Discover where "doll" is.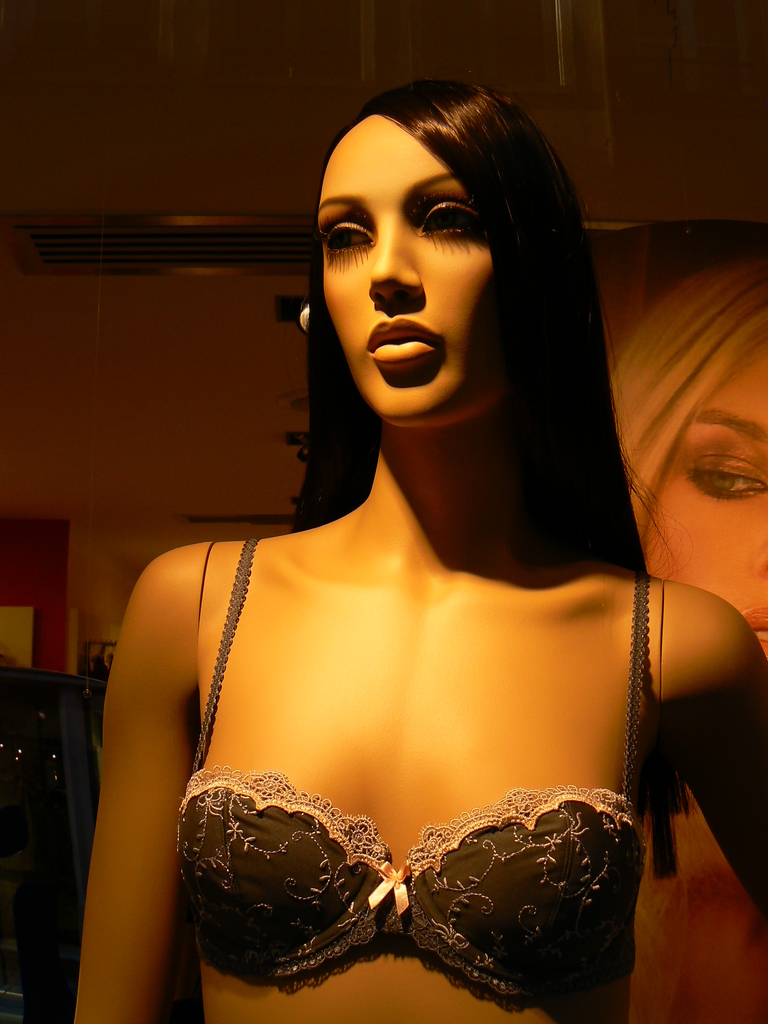
Discovered at bbox=[108, 57, 764, 1023].
